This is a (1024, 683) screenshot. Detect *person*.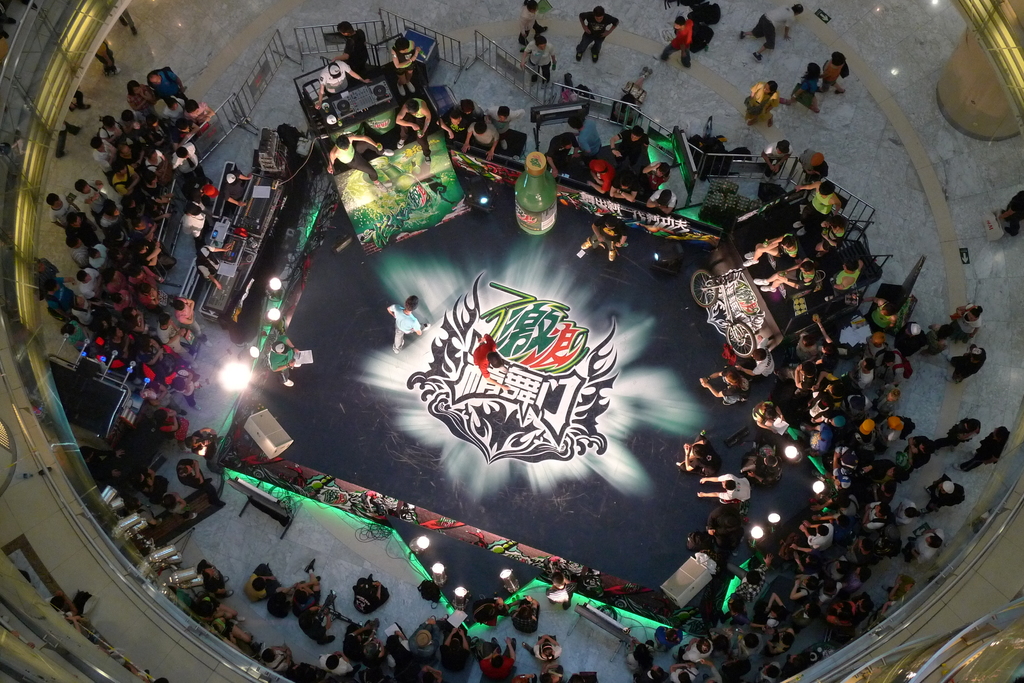
575/216/627/262.
